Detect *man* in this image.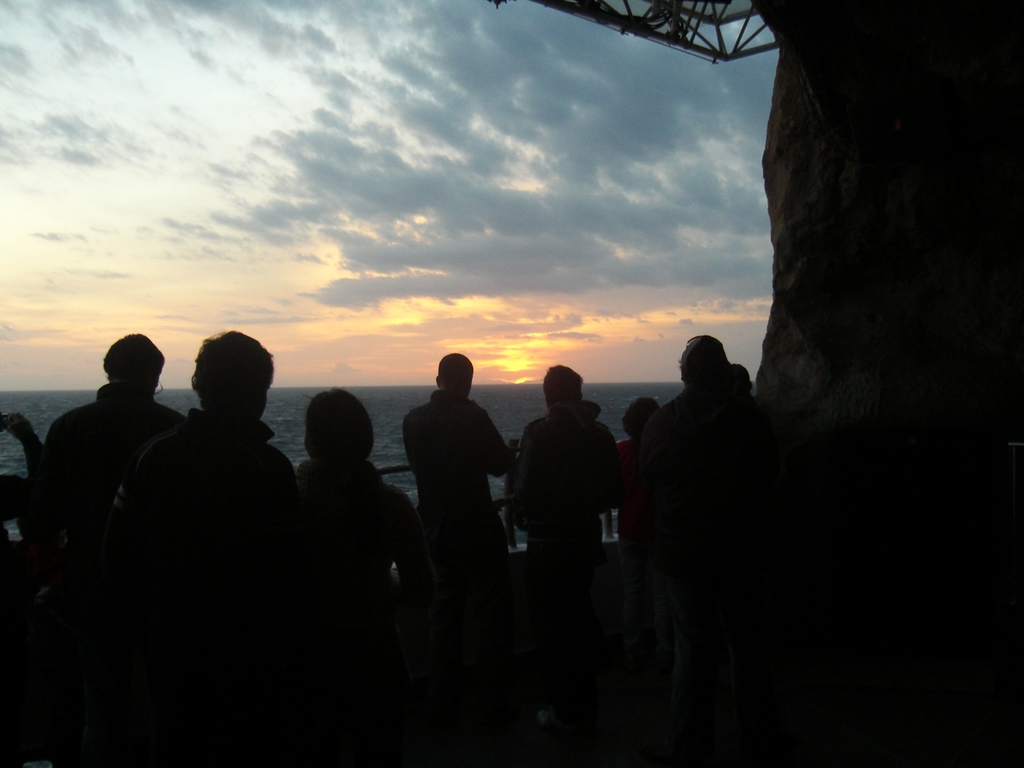
Detection: crop(733, 365, 750, 393).
